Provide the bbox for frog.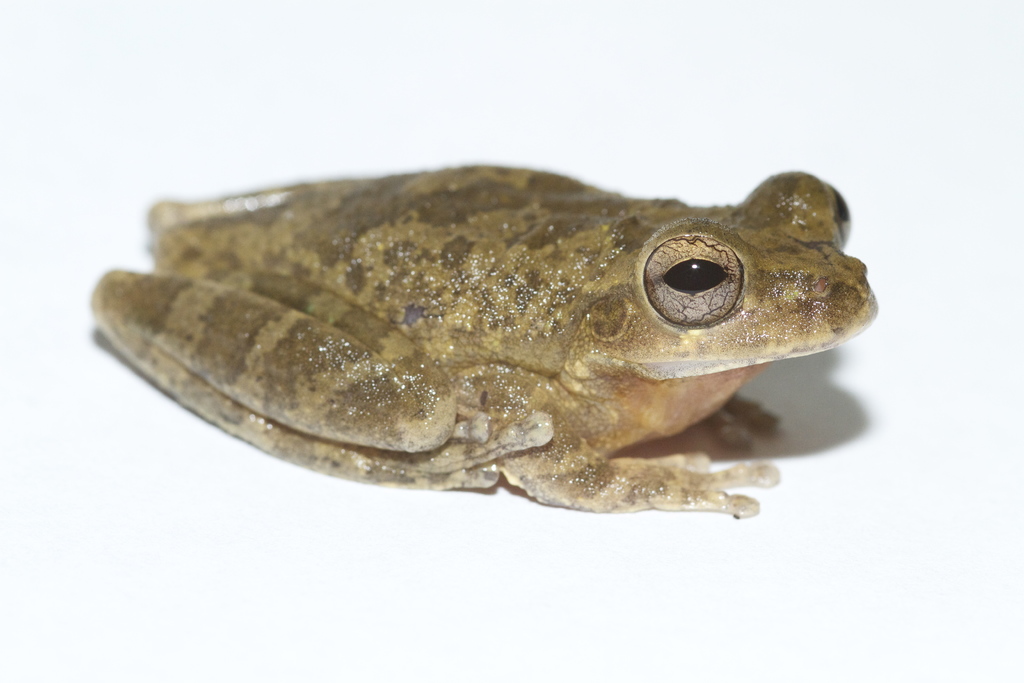
<box>85,164,881,519</box>.
